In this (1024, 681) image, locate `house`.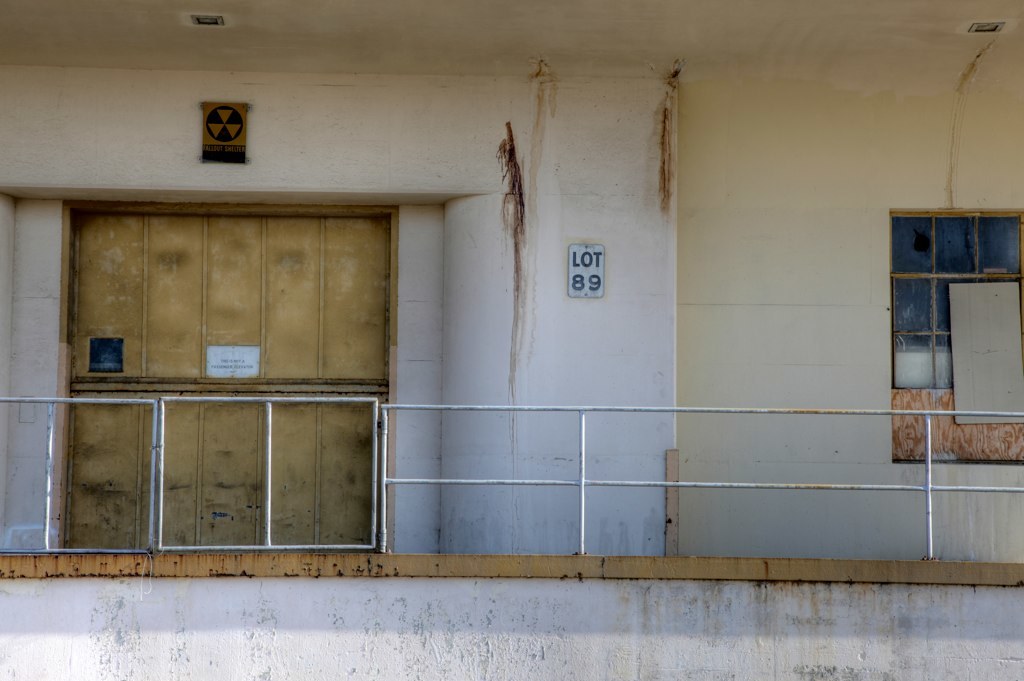
Bounding box: BBox(0, 1, 1023, 680).
